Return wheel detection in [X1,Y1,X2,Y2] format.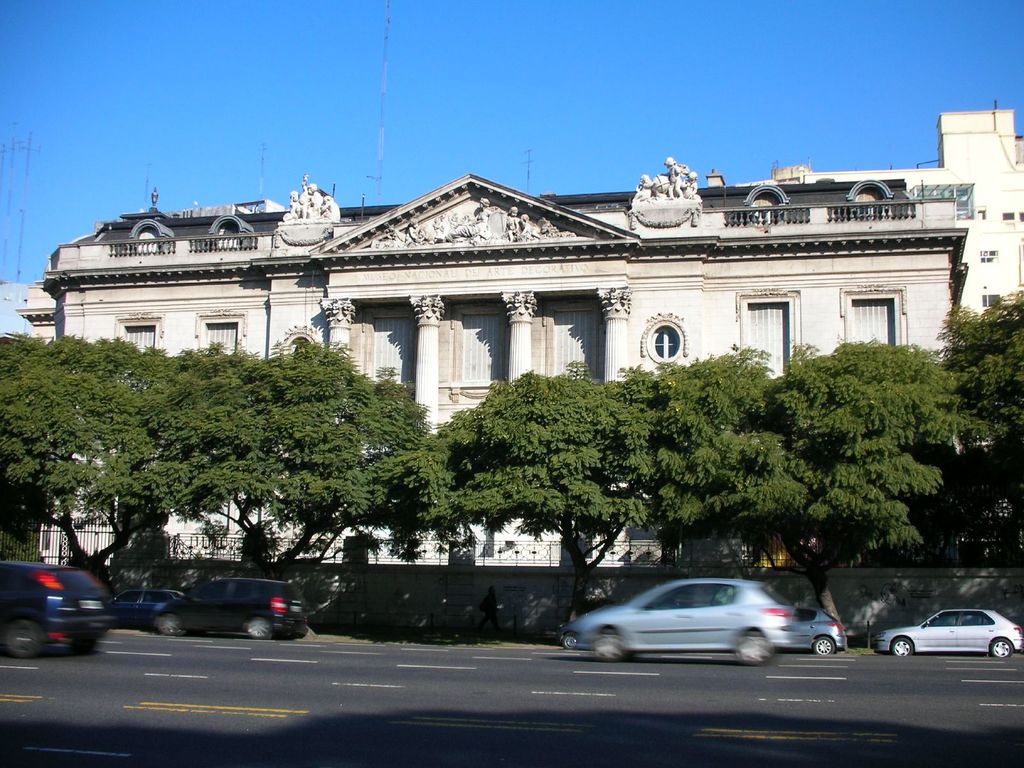
[564,634,575,648].
